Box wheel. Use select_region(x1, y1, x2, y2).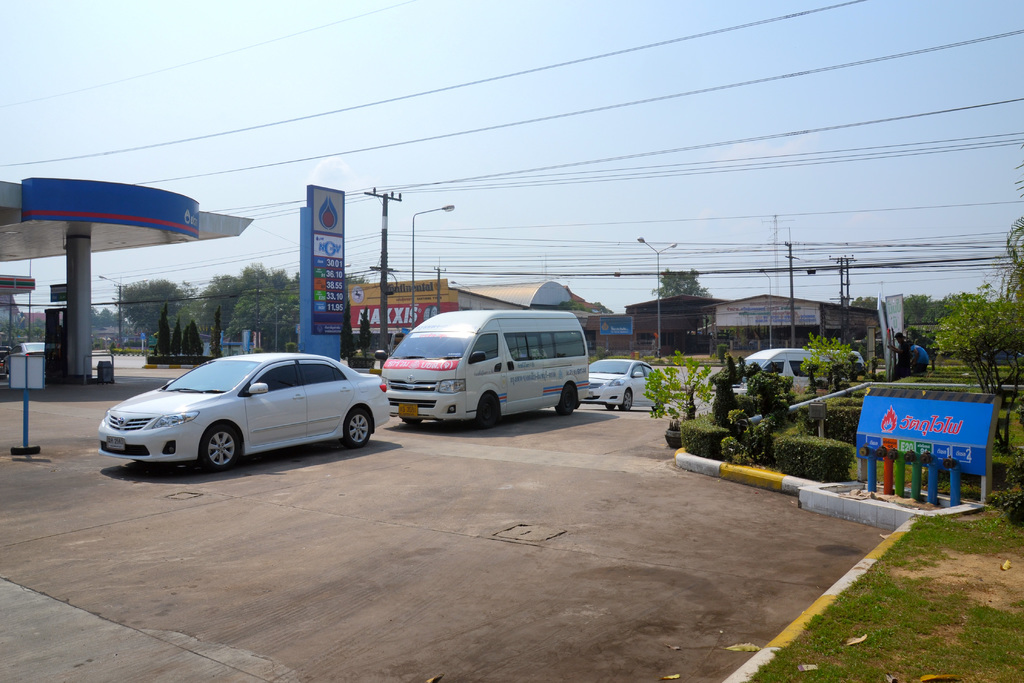
select_region(603, 399, 614, 414).
